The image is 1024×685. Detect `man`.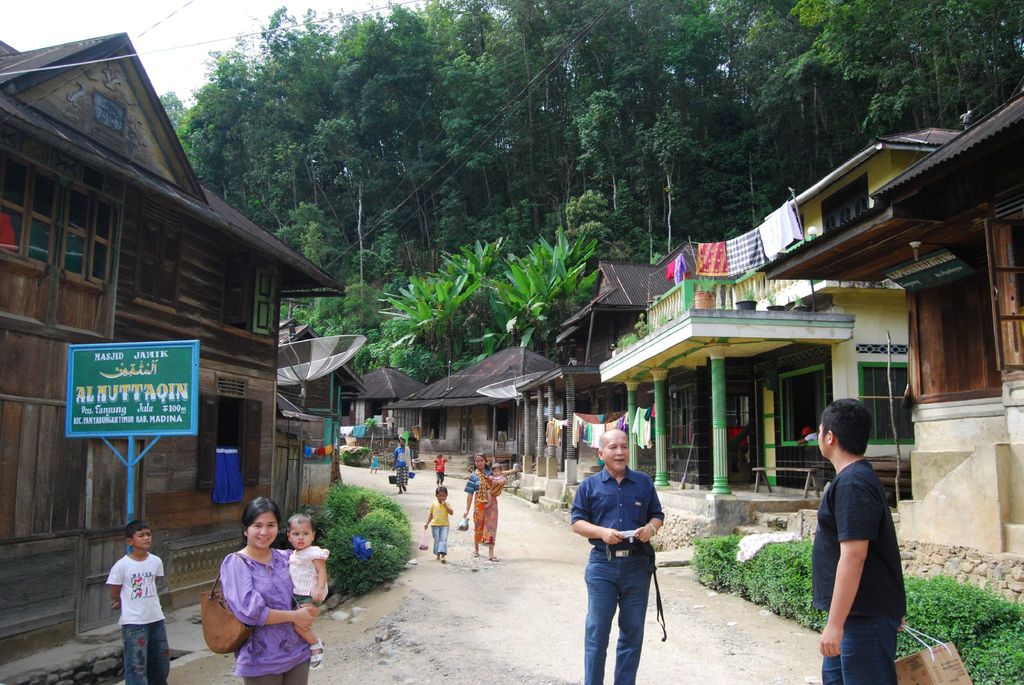
Detection: <region>573, 428, 679, 675</region>.
